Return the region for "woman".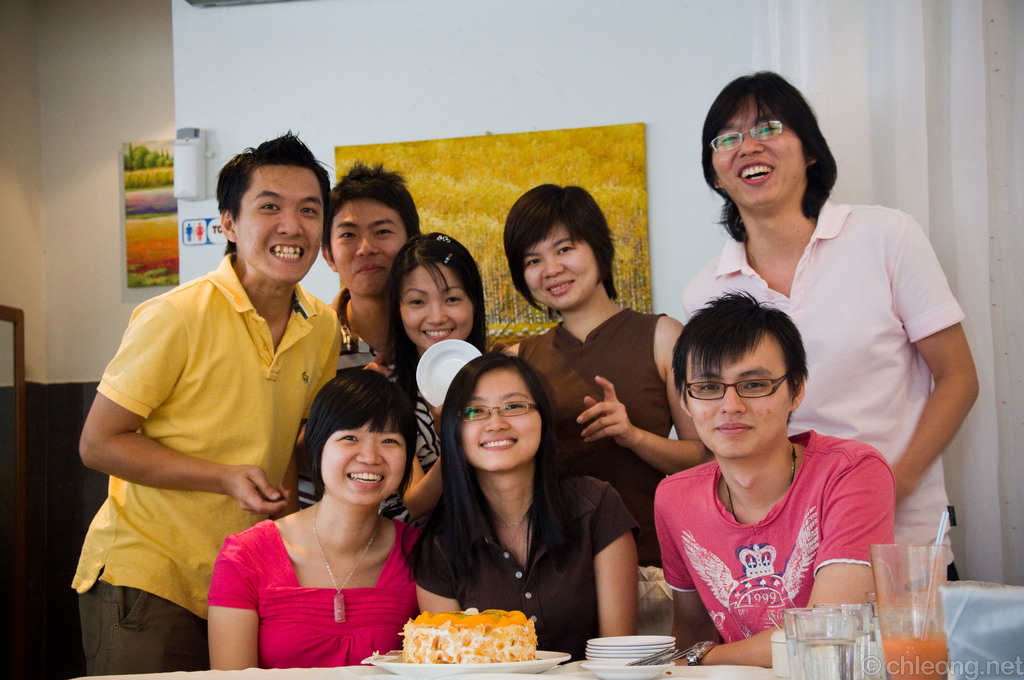
pyautogui.locateOnScreen(398, 345, 623, 667).
